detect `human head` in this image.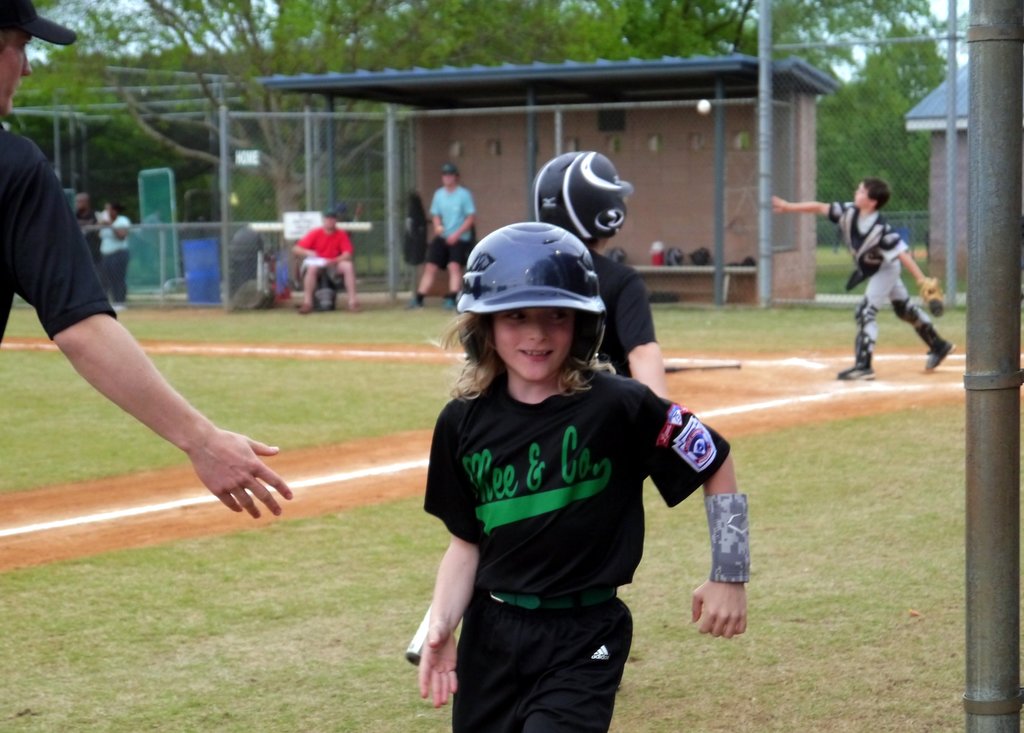
Detection: 439:166:458:188.
